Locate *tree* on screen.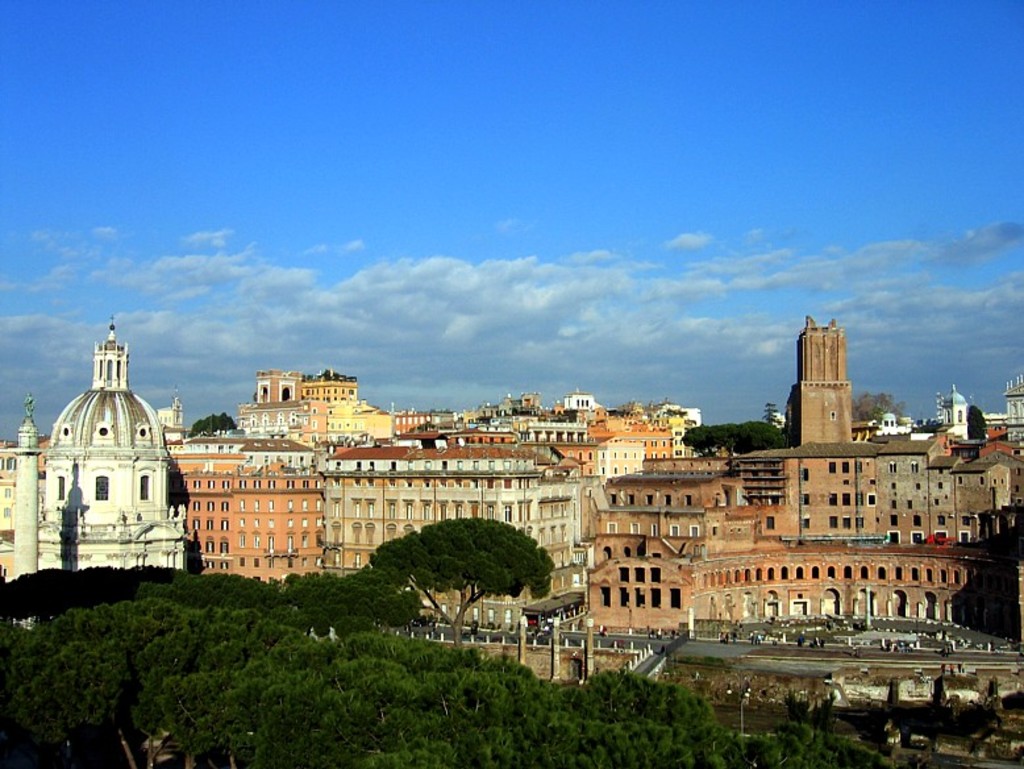
On screen at locate(678, 416, 791, 453).
